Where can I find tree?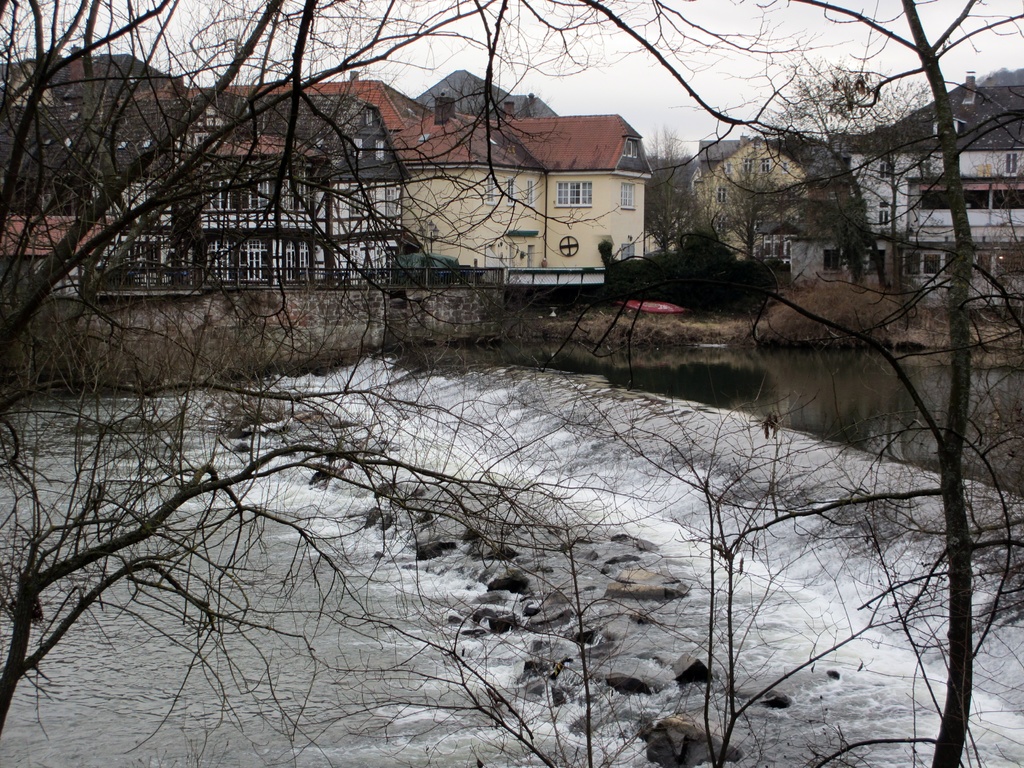
You can find it at <region>0, 0, 632, 746</region>.
